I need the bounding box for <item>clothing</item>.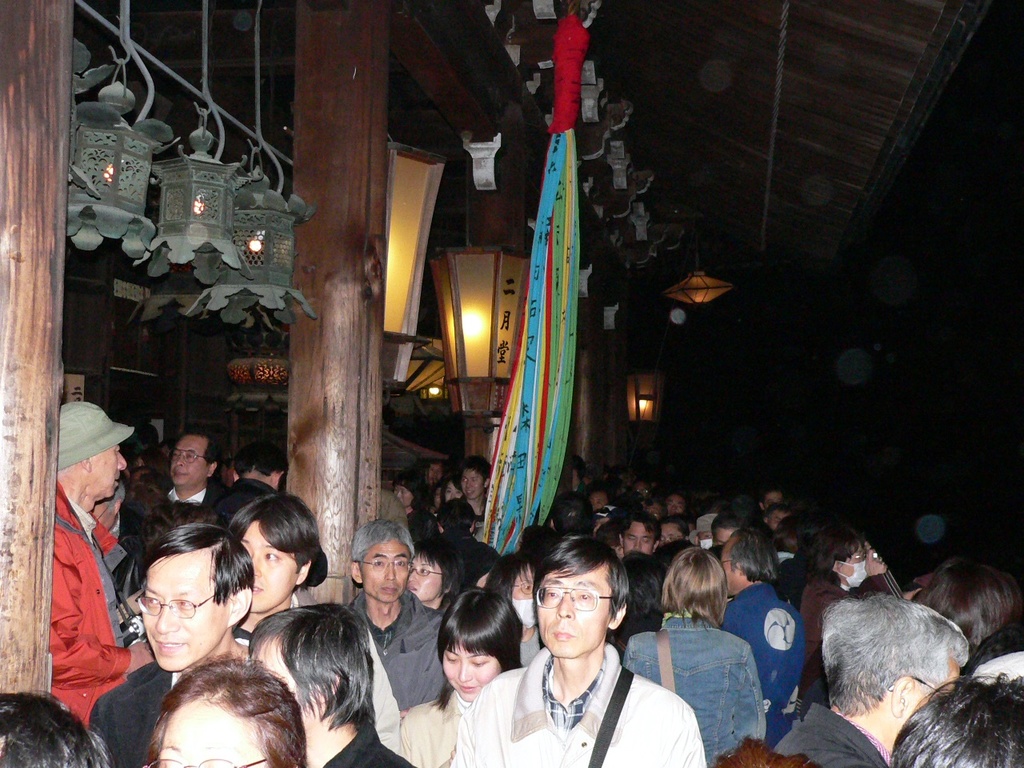
Here it is: bbox(778, 700, 882, 767).
